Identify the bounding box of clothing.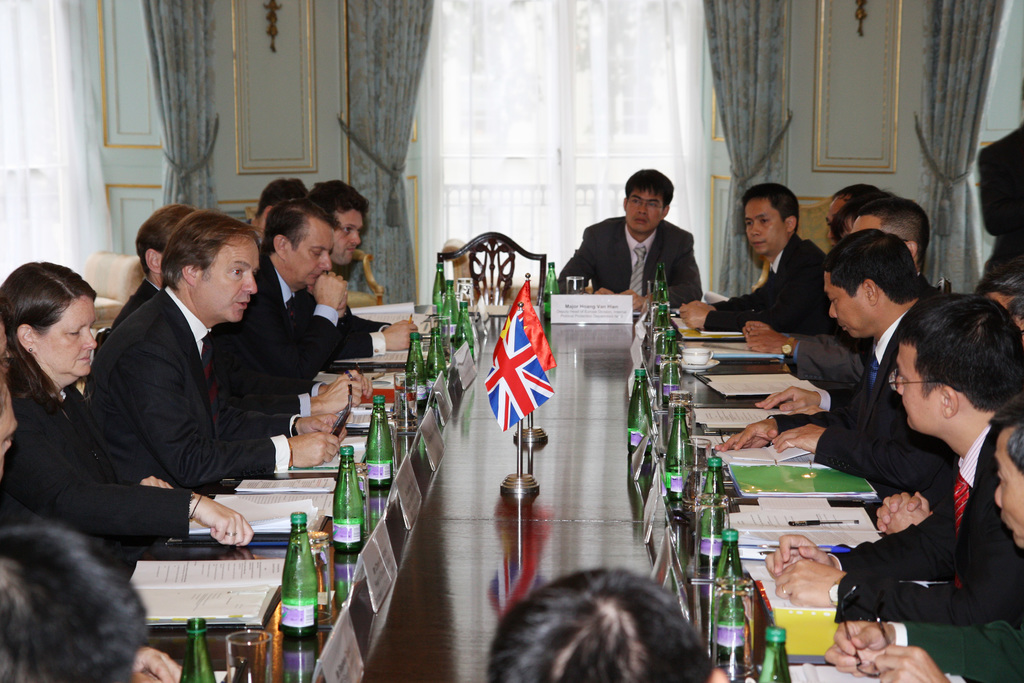
box=[82, 279, 306, 495].
